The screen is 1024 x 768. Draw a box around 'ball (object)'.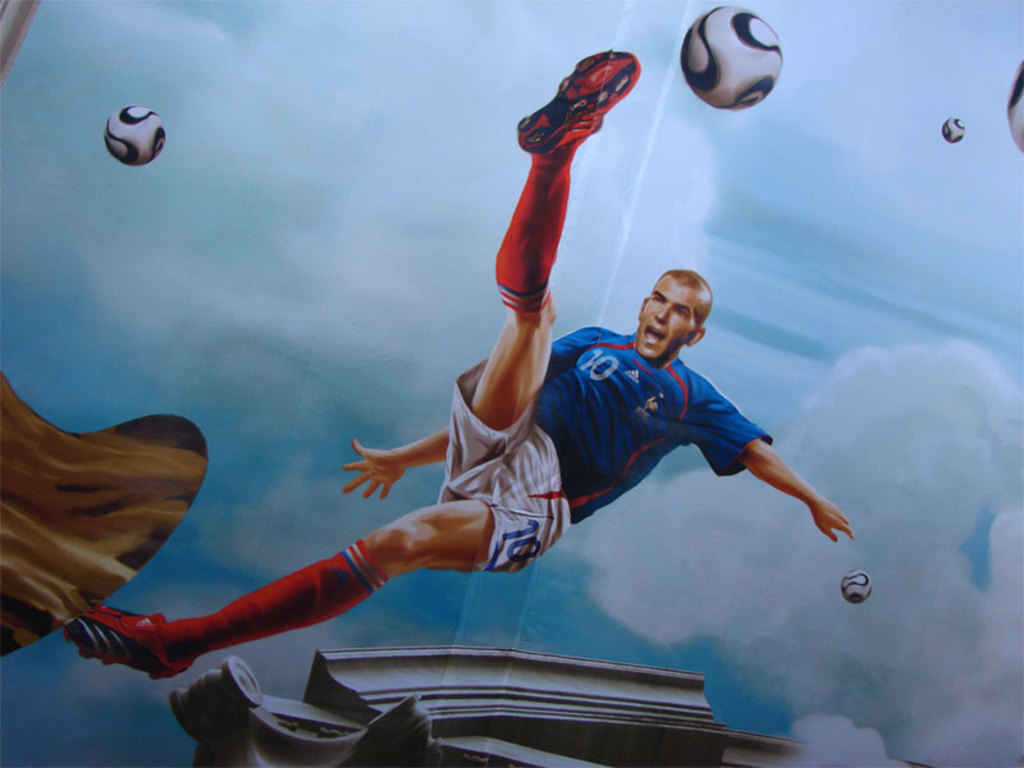
region(943, 114, 968, 143).
